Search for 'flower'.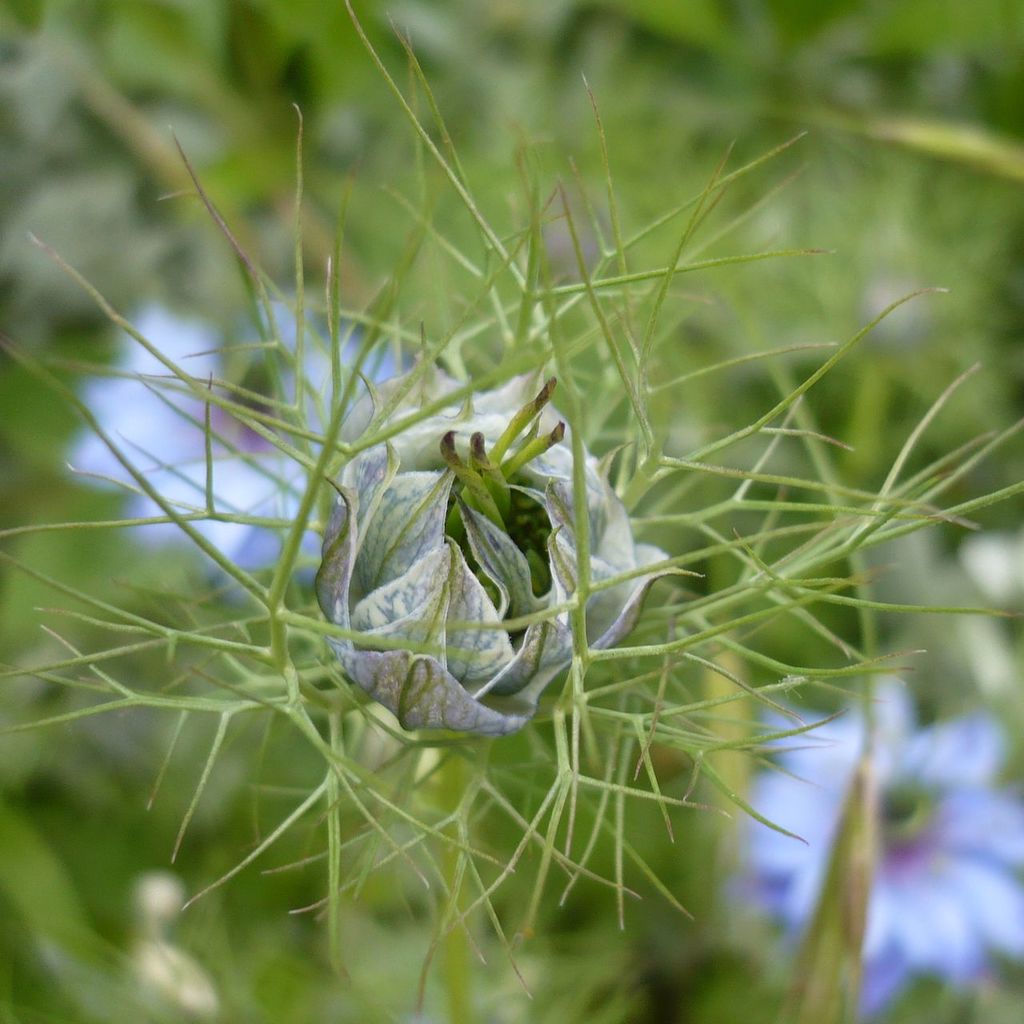
Found at left=705, top=670, right=1023, bottom=1016.
